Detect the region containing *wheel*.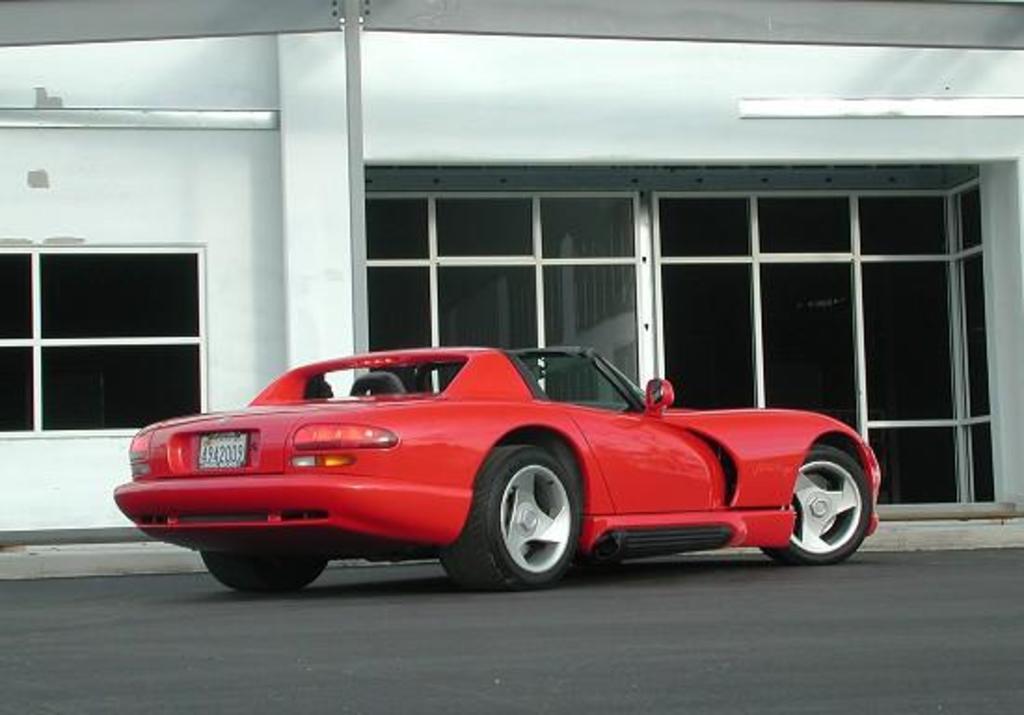
(441,445,575,594).
